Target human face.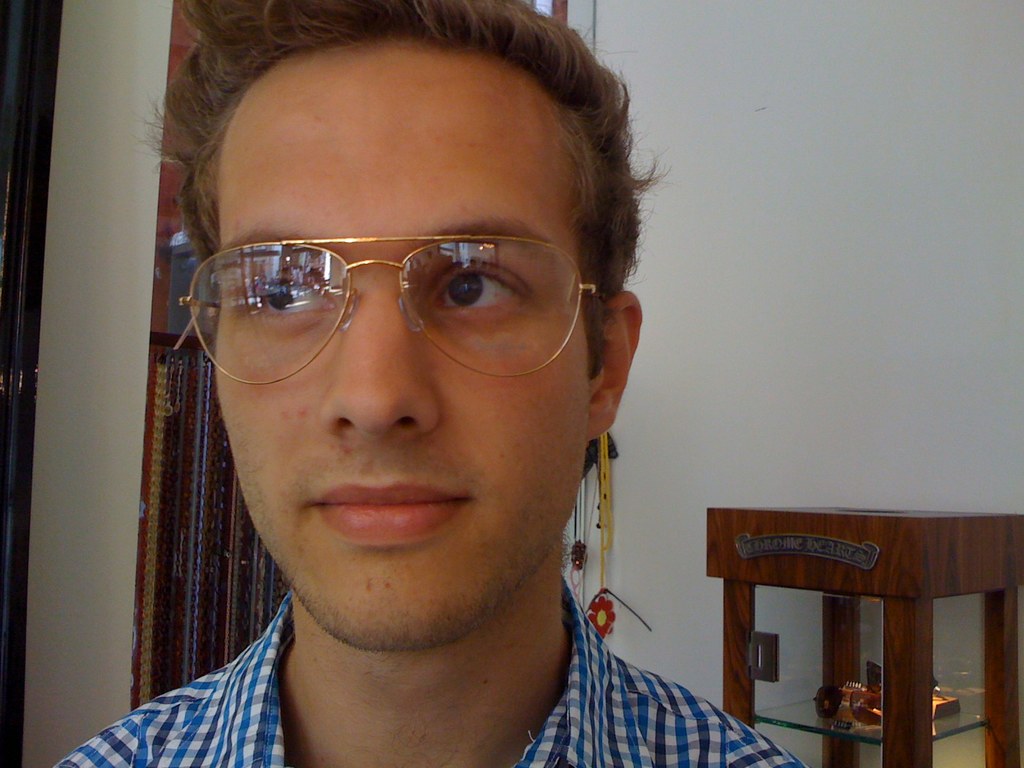
Target region: select_region(219, 36, 587, 650).
